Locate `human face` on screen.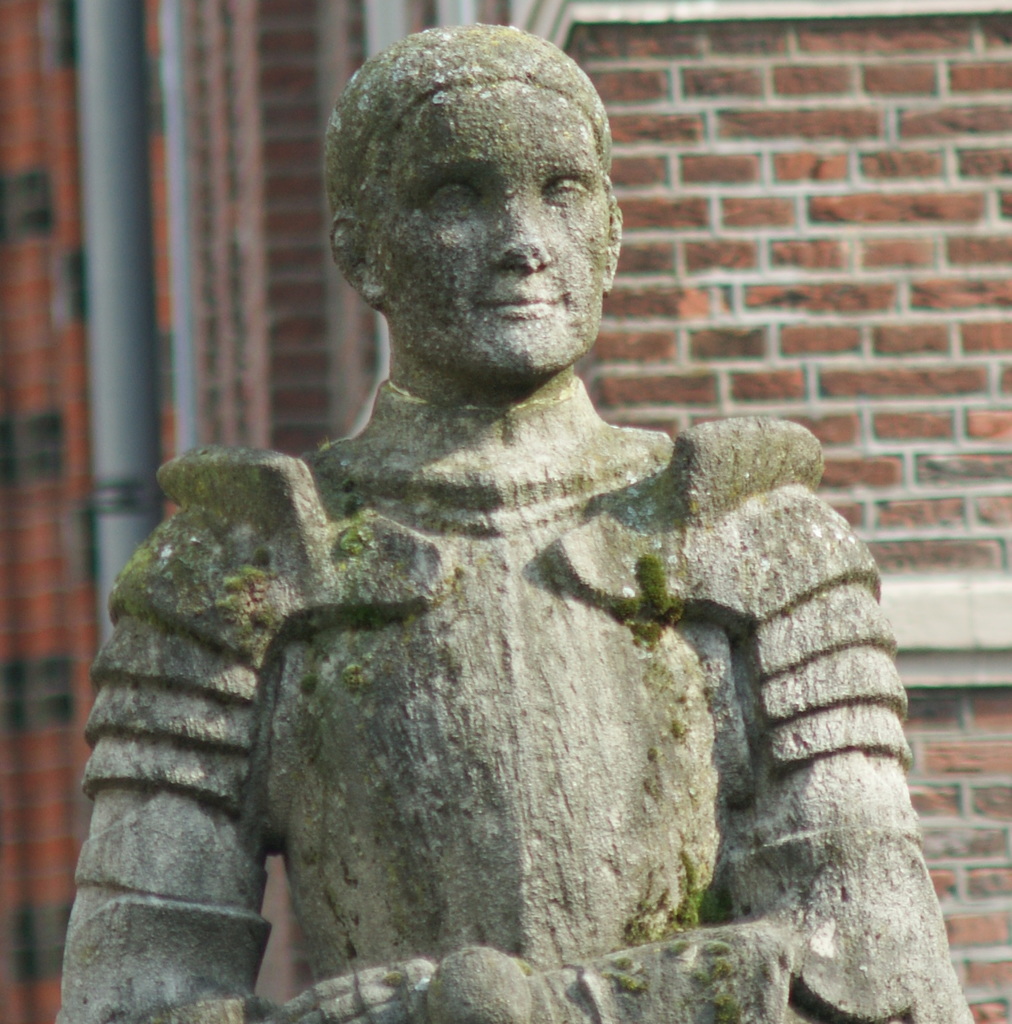
On screen at box(331, 52, 627, 381).
